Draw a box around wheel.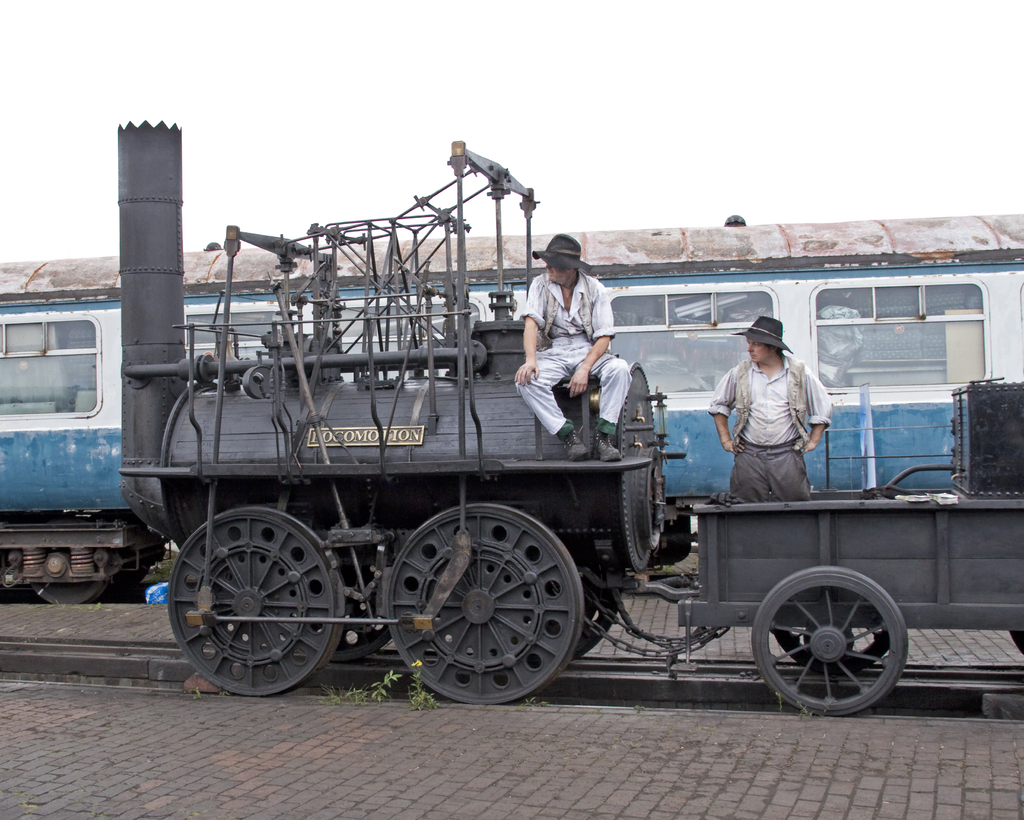
[x1=374, y1=496, x2=588, y2=705].
